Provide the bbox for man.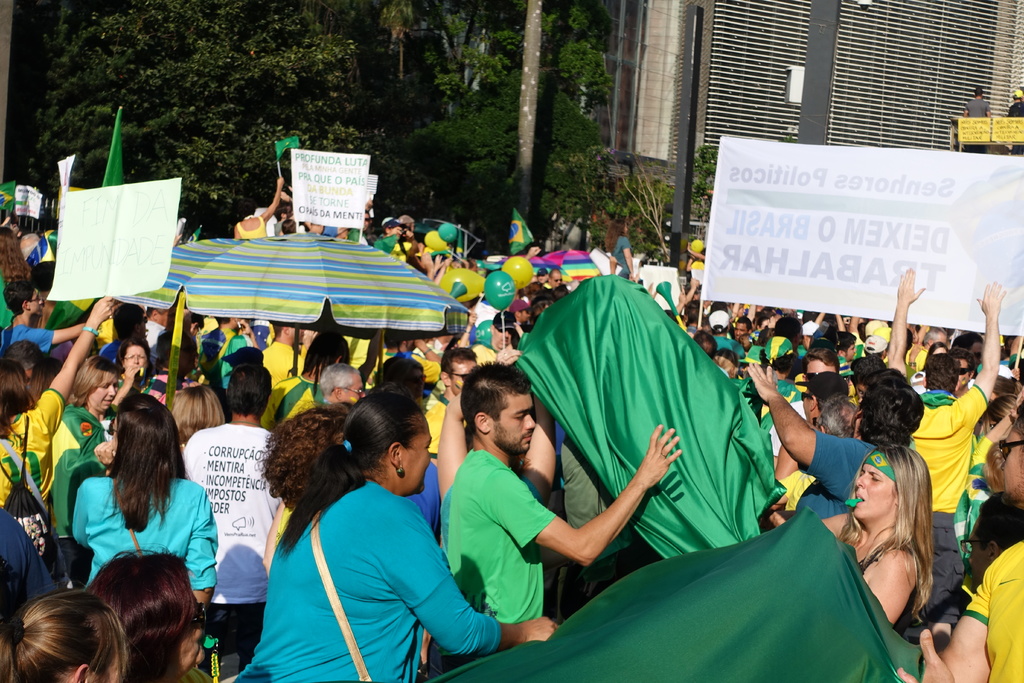
[317, 366, 368, 406].
